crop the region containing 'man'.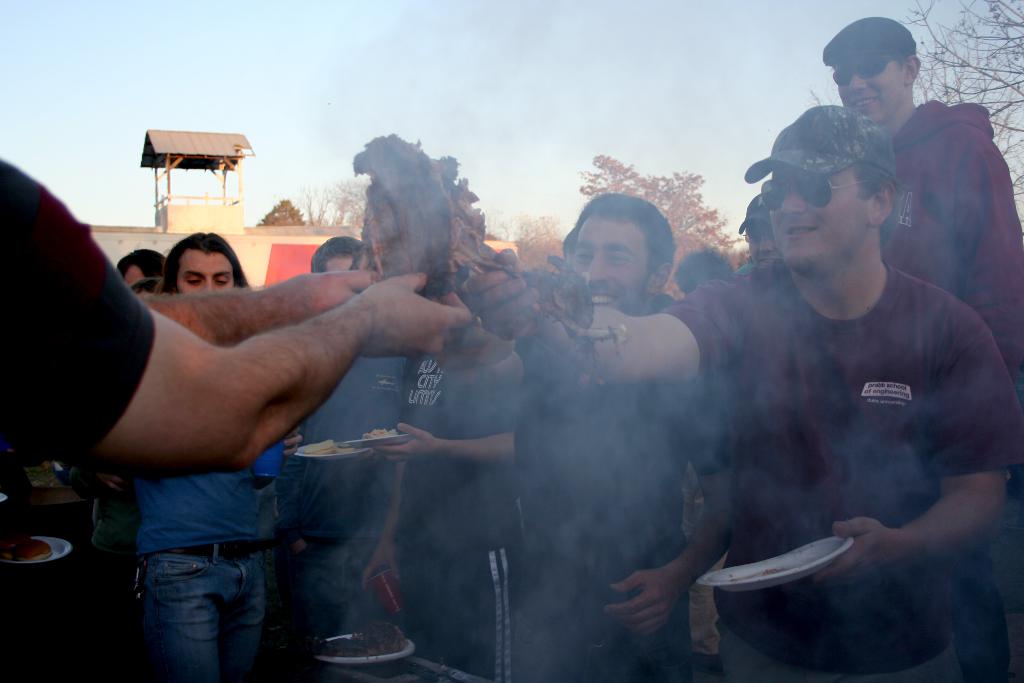
Crop region: [left=467, top=103, right=1023, bottom=682].
